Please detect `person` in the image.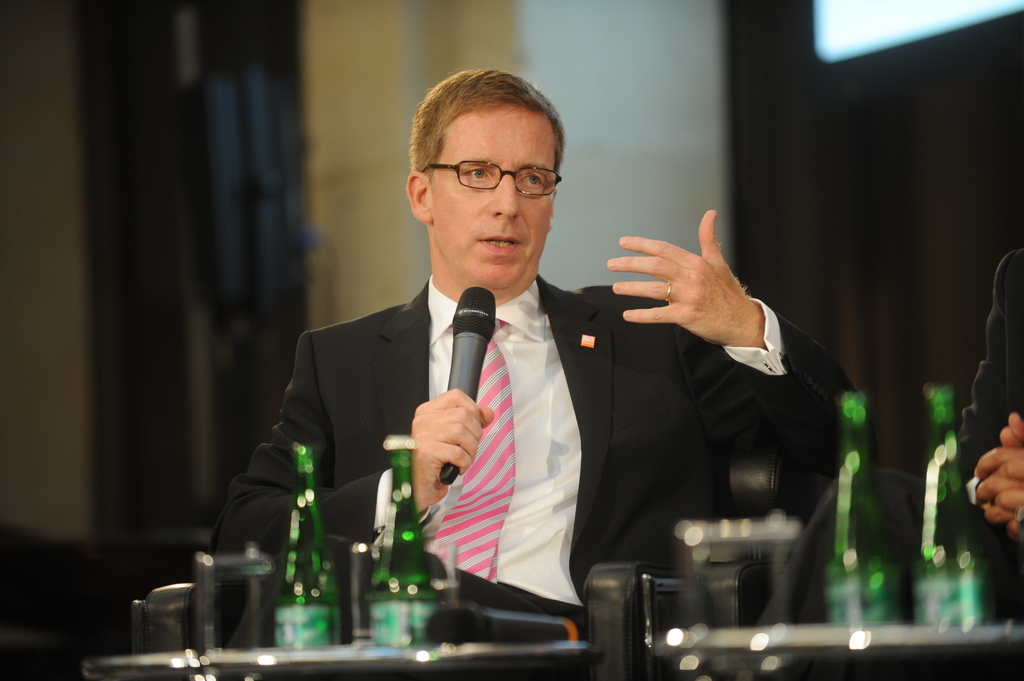
(left=953, top=254, right=1023, bottom=629).
